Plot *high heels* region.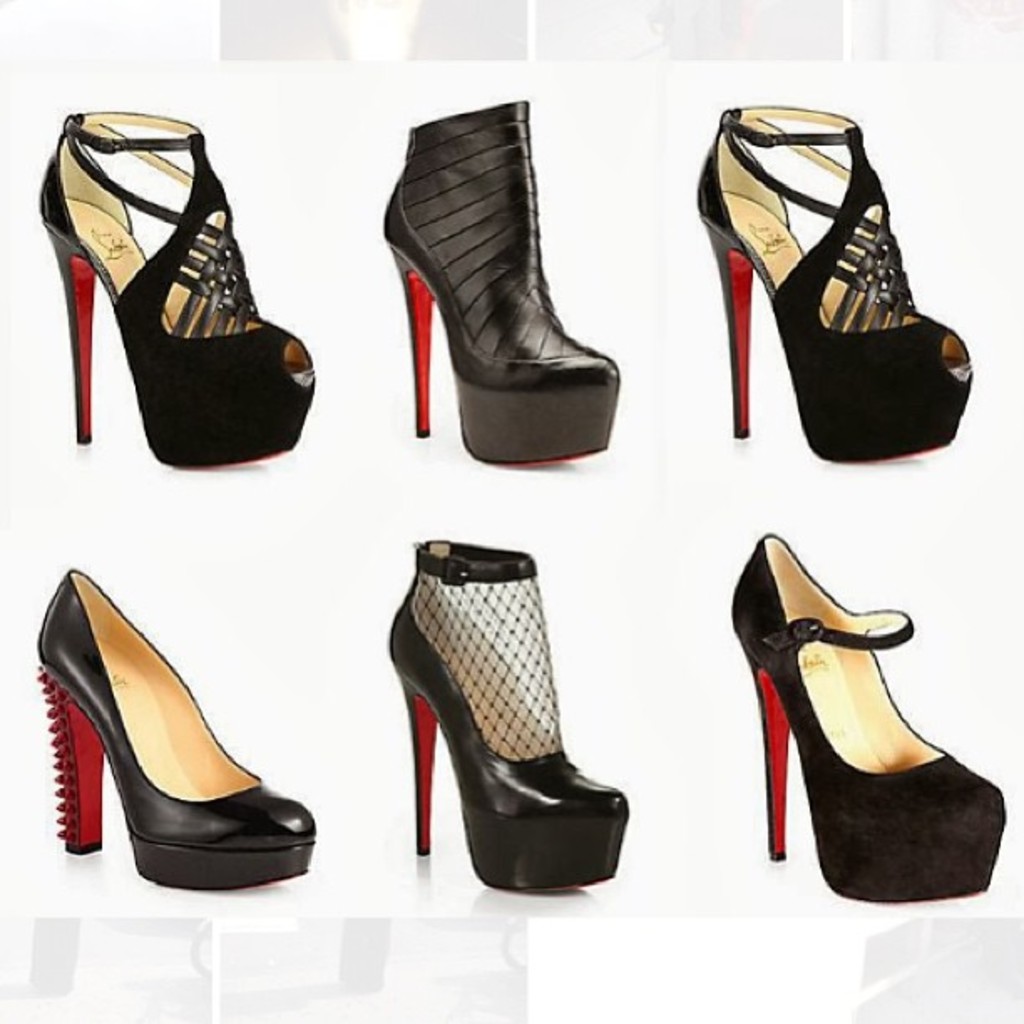
Plotted at 383:540:631:900.
